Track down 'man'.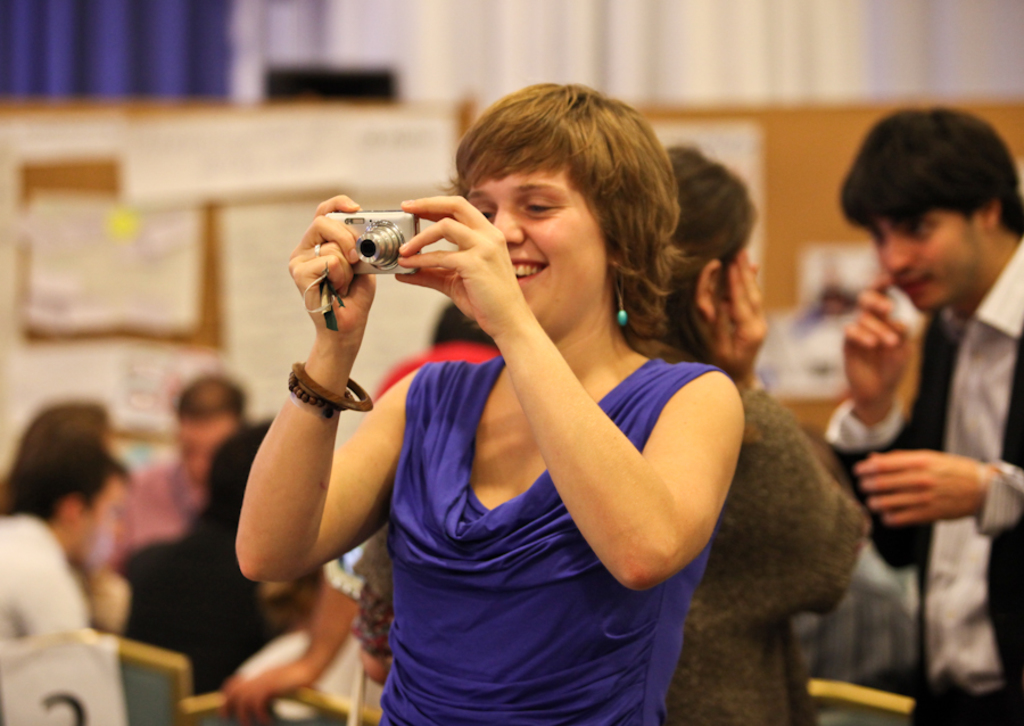
Tracked to 121 377 250 550.
